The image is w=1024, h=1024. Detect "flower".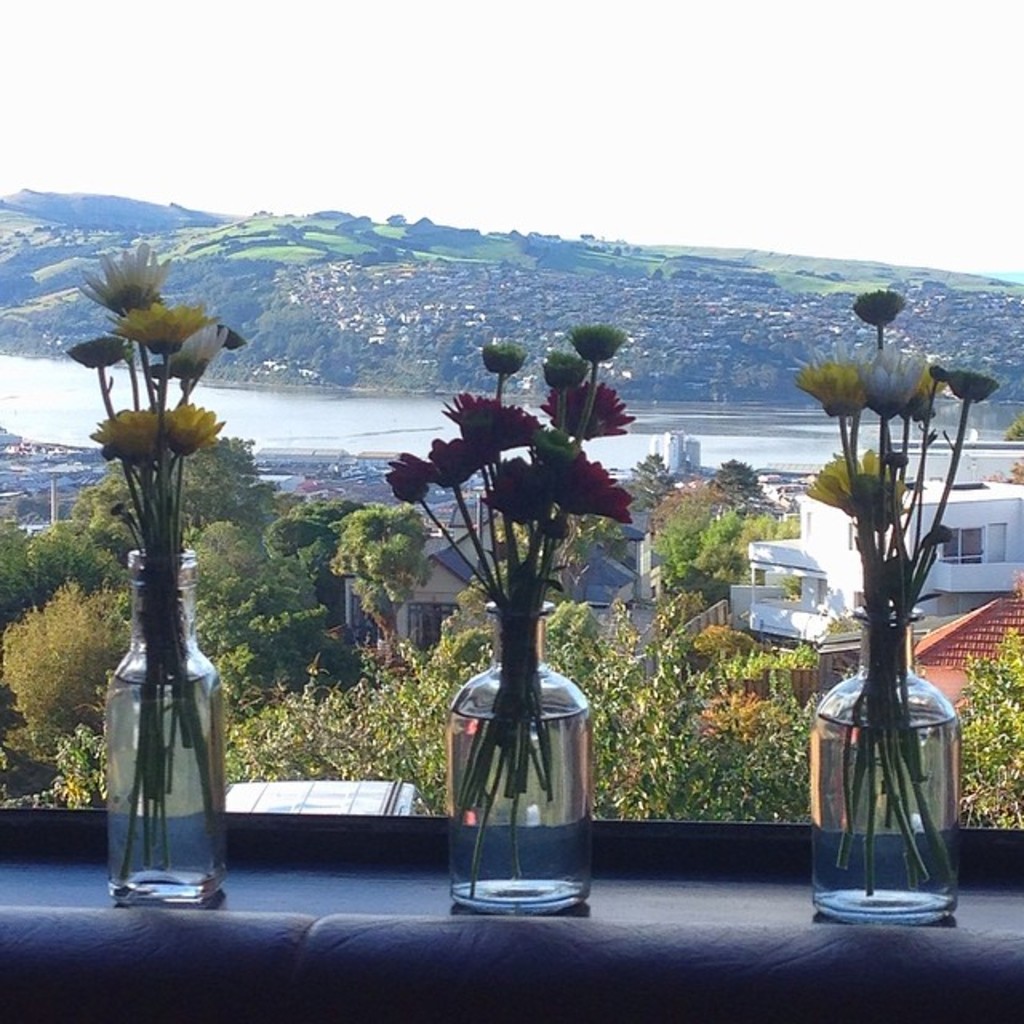
Detection: [162, 325, 235, 381].
